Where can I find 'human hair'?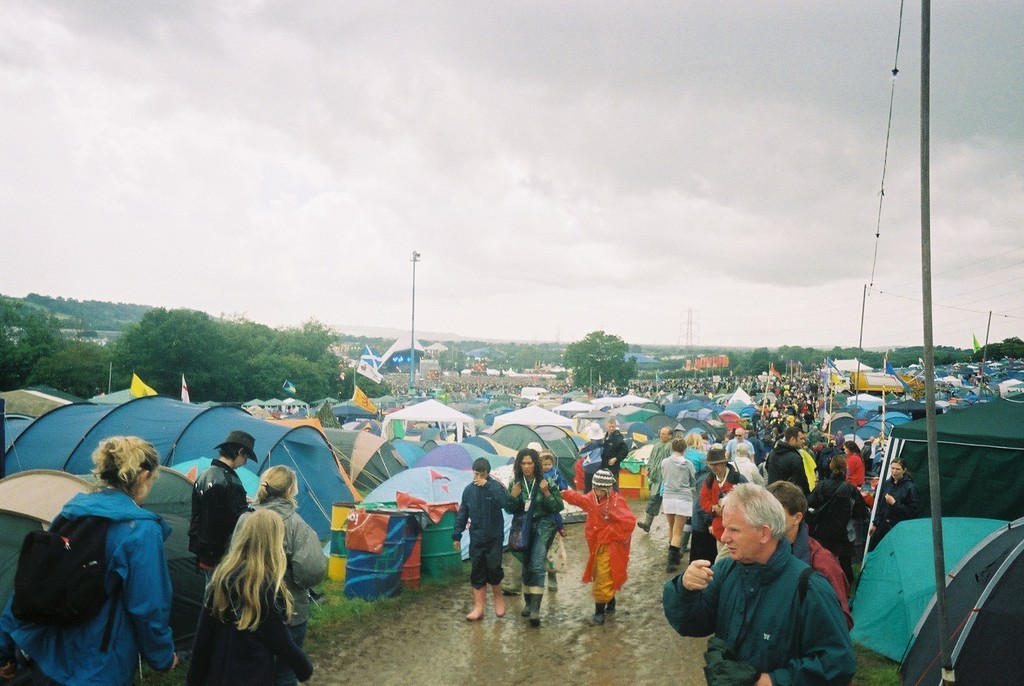
You can find it at [767, 479, 811, 518].
